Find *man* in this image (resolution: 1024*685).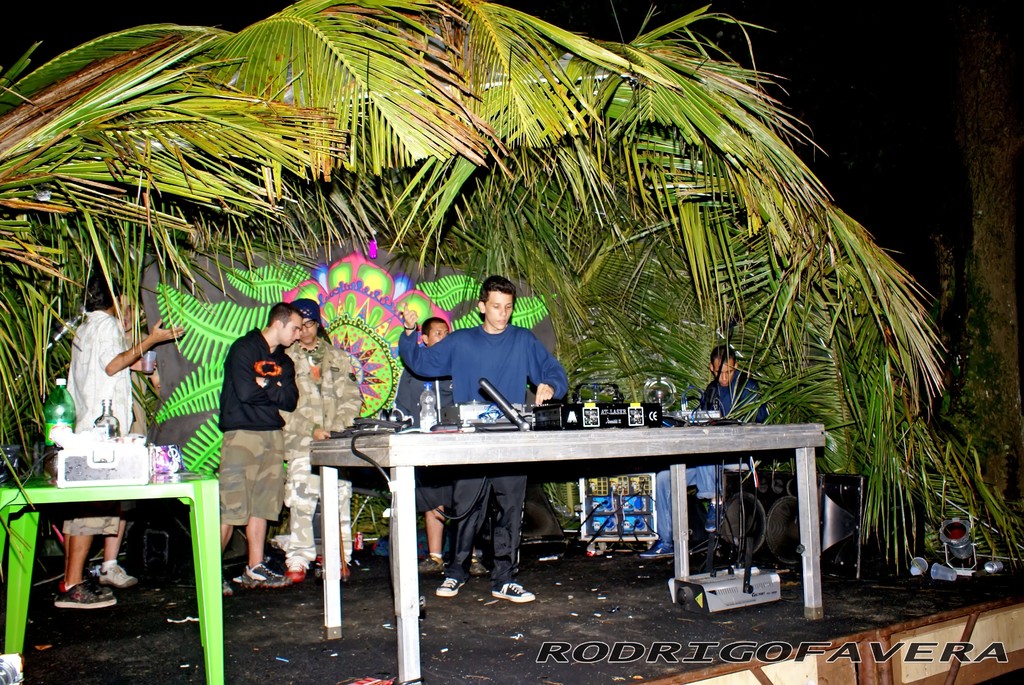
[52,274,184,610].
